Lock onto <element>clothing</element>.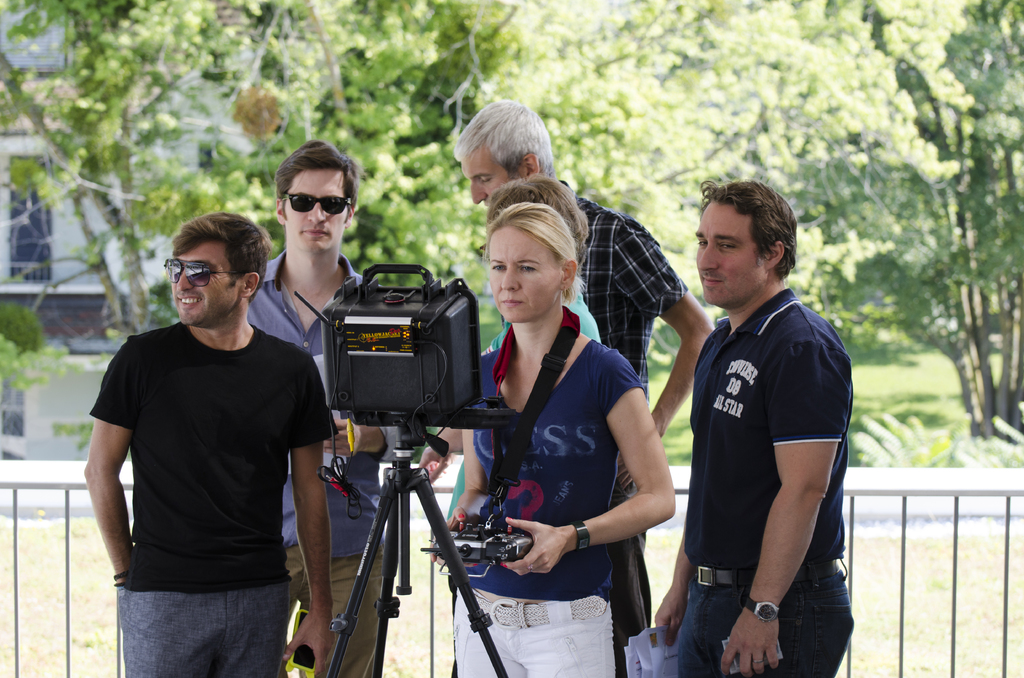
Locked: box=[453, 339, 645, 677].
